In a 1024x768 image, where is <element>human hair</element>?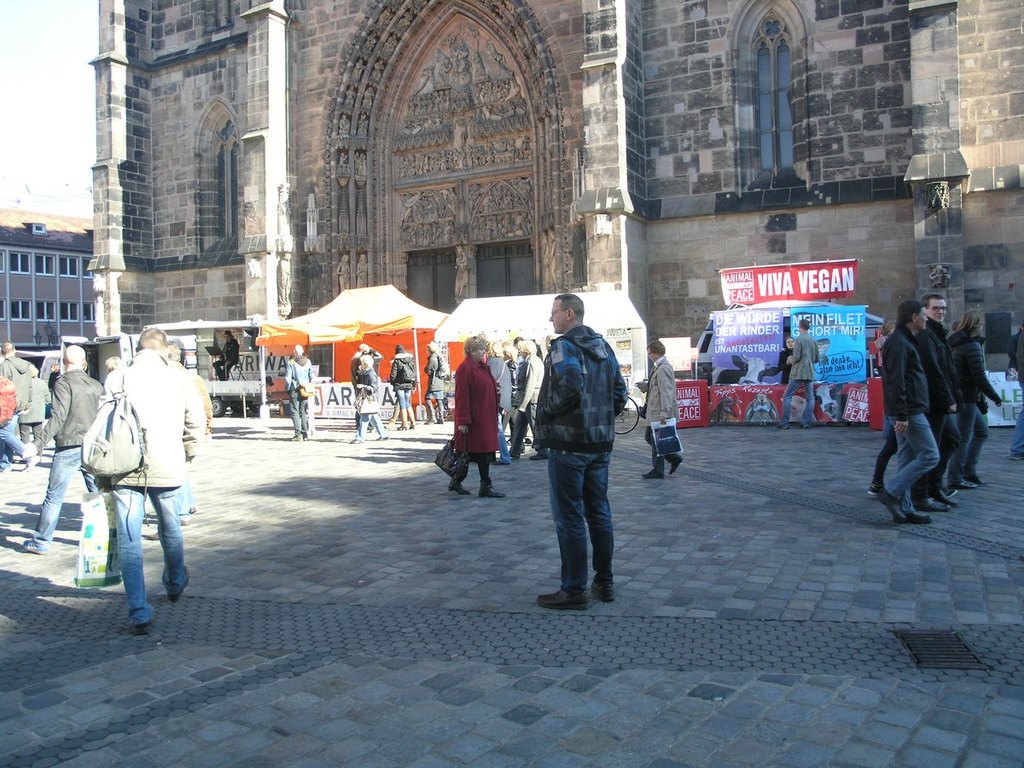
x1=951, y1=307, x2=982, y2=331.
